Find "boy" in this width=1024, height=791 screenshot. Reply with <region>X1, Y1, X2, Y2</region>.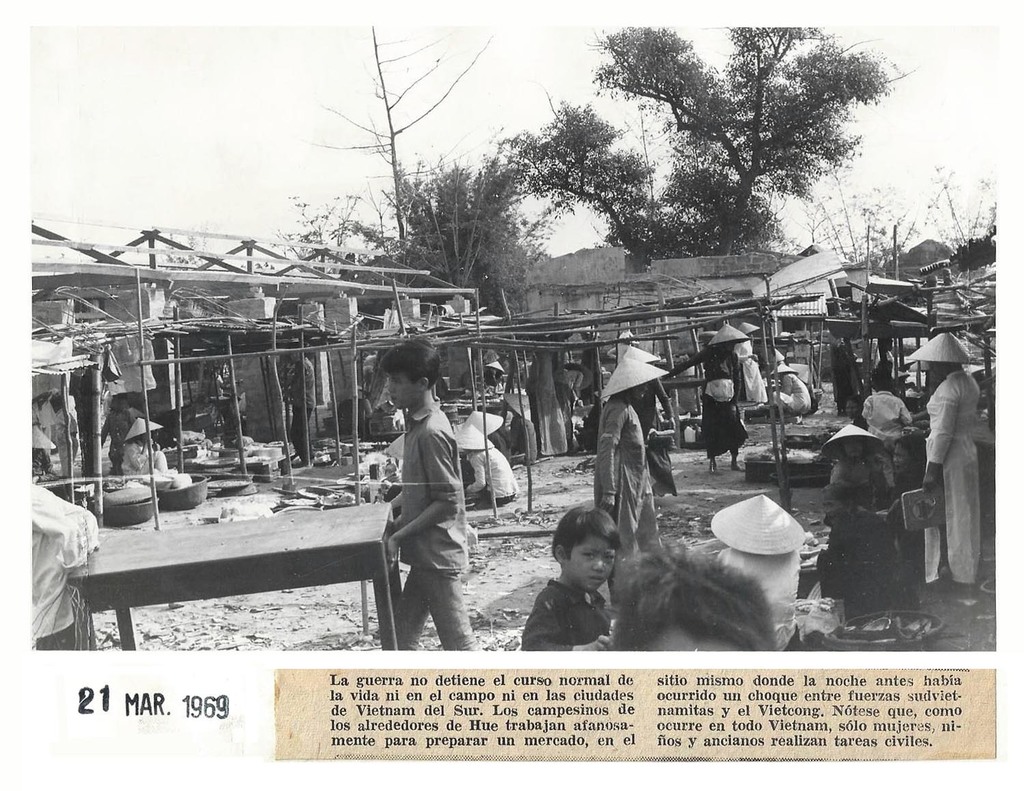
<region>522, 534, 633, 650</region>.
